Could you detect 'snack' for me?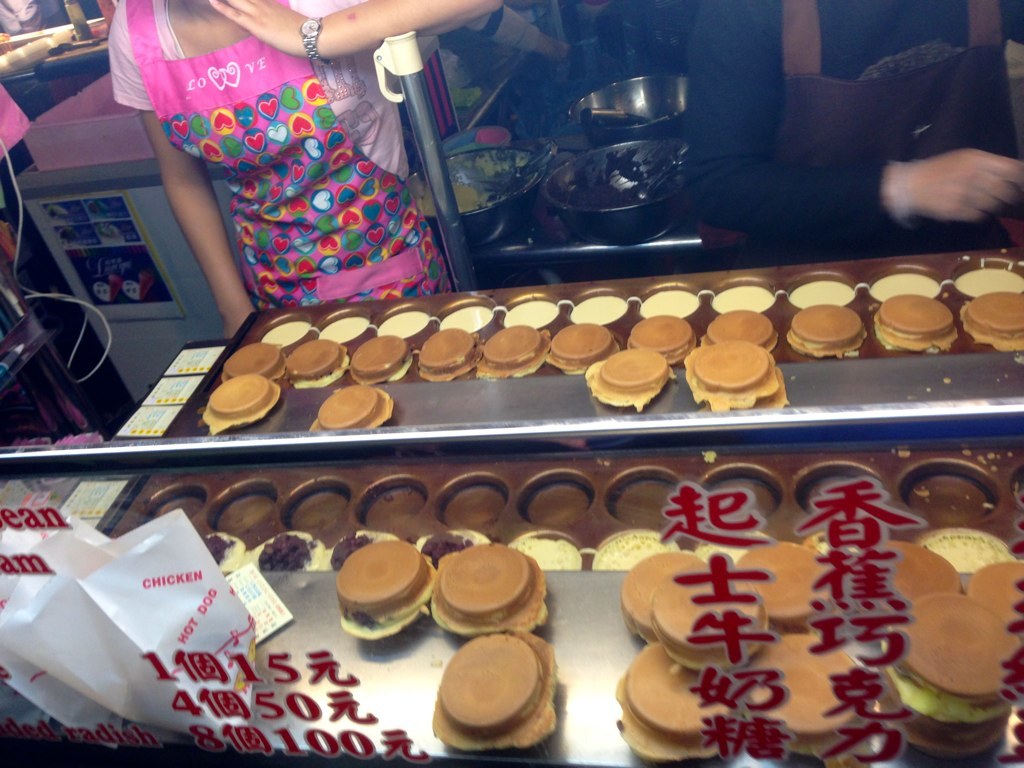
Detection result: select_region(888, 593, 1023, 729).
